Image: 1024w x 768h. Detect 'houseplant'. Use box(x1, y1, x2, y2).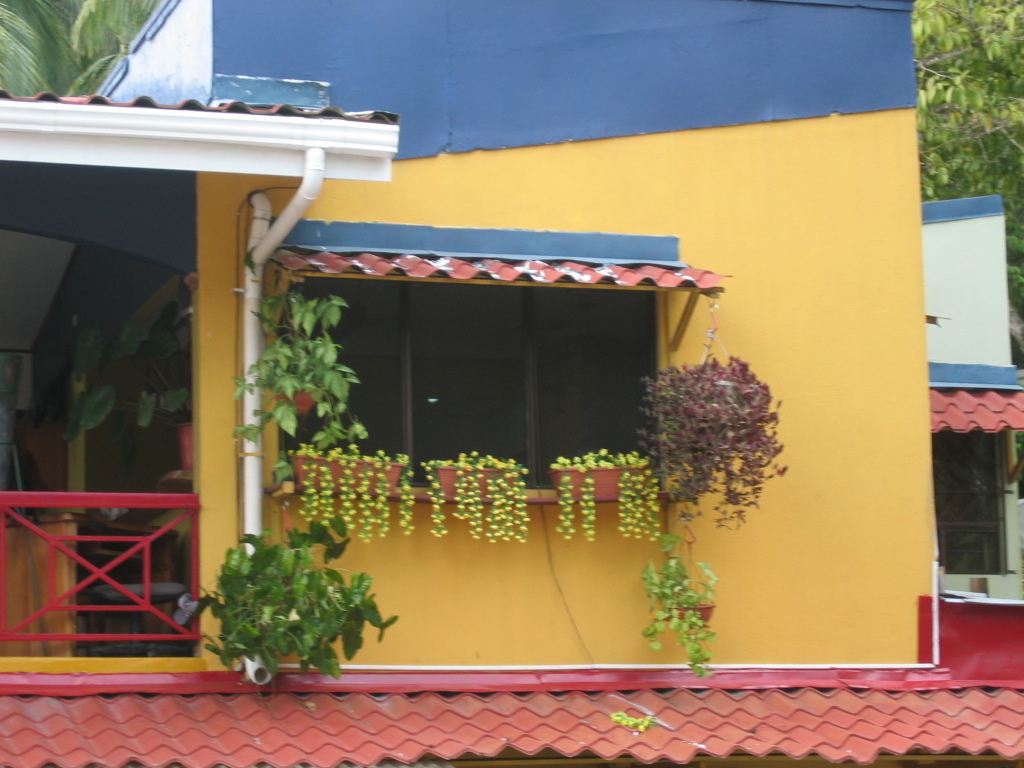
box(638, 347, 792, 530).
